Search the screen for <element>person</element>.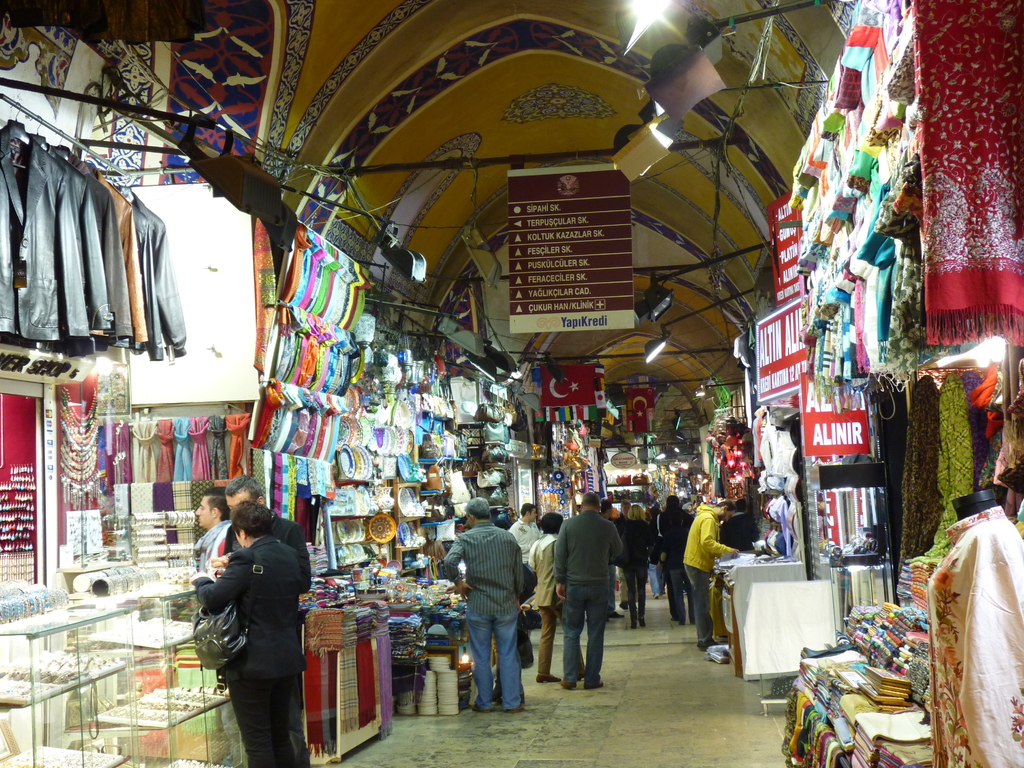
Found at crop(188, 499, 301, 767).
